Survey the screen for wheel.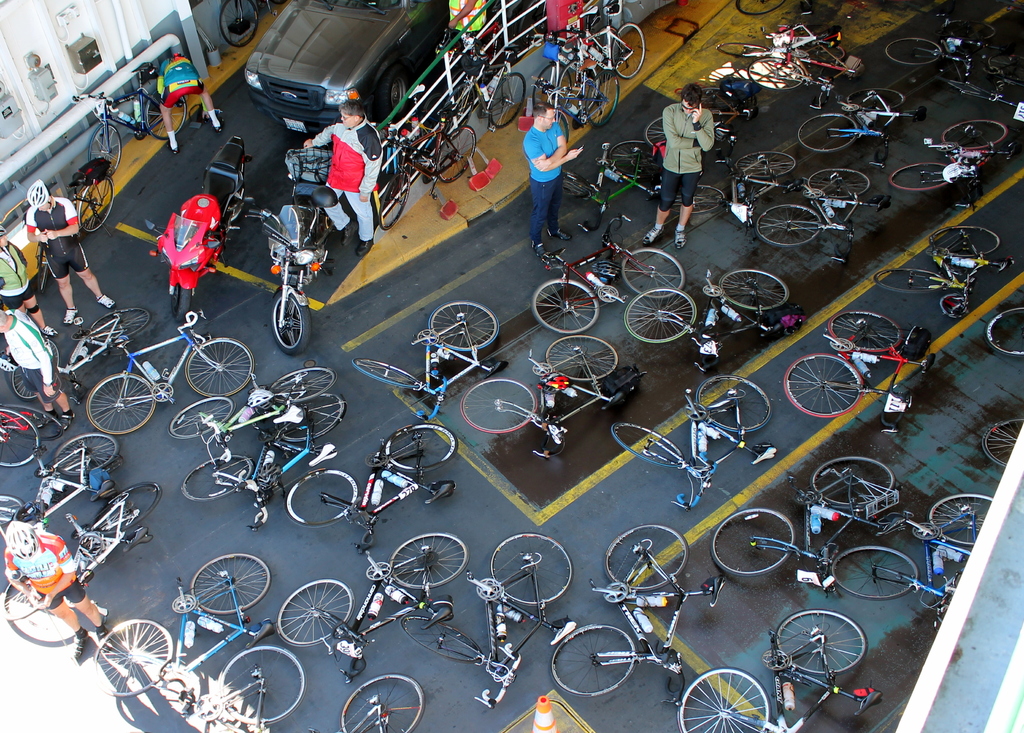
Survey found: 621:246:688:298.
